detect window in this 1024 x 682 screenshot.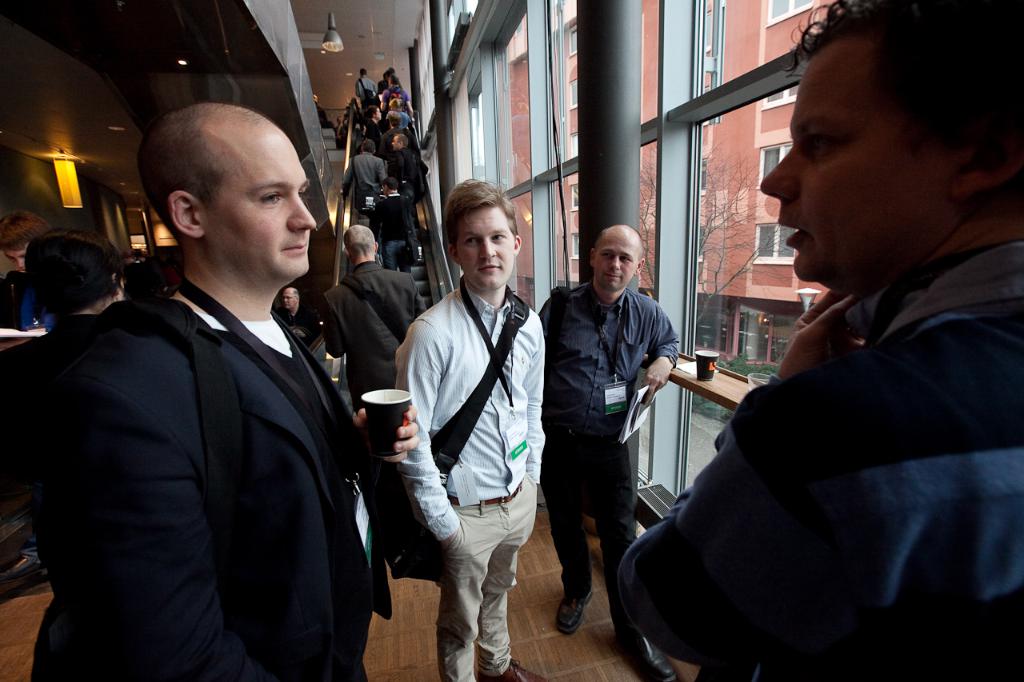
Detection: x1=570 y1=191 x2=588 y2=213.
